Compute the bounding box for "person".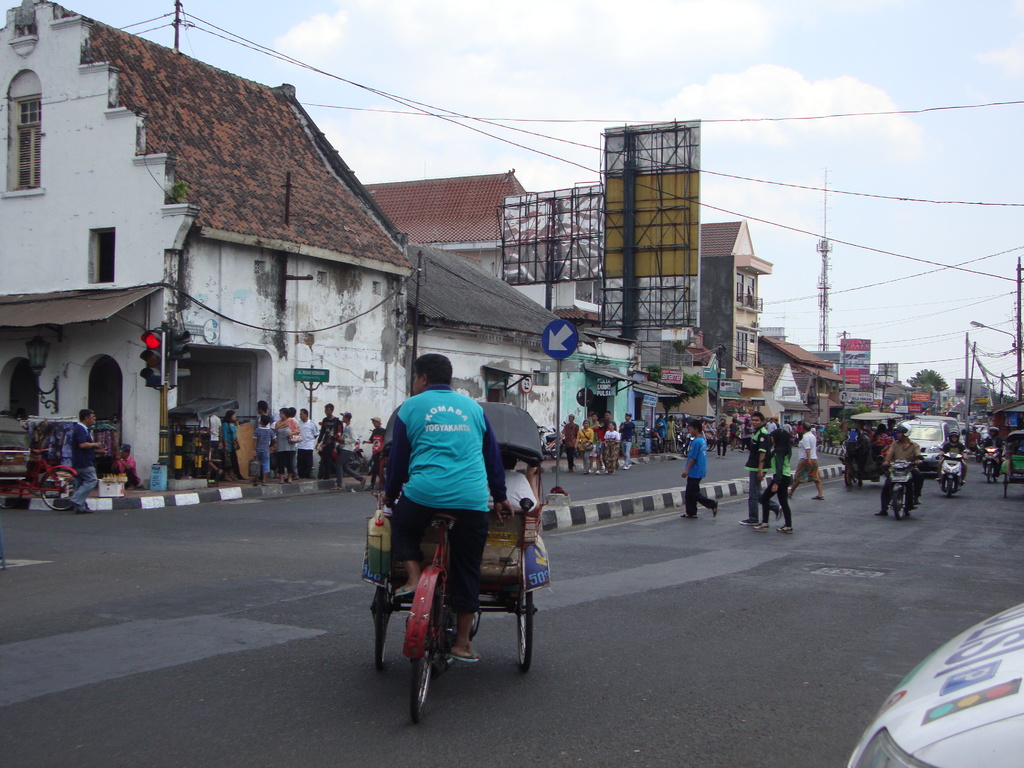
detection(248, 405, 278, 479).
